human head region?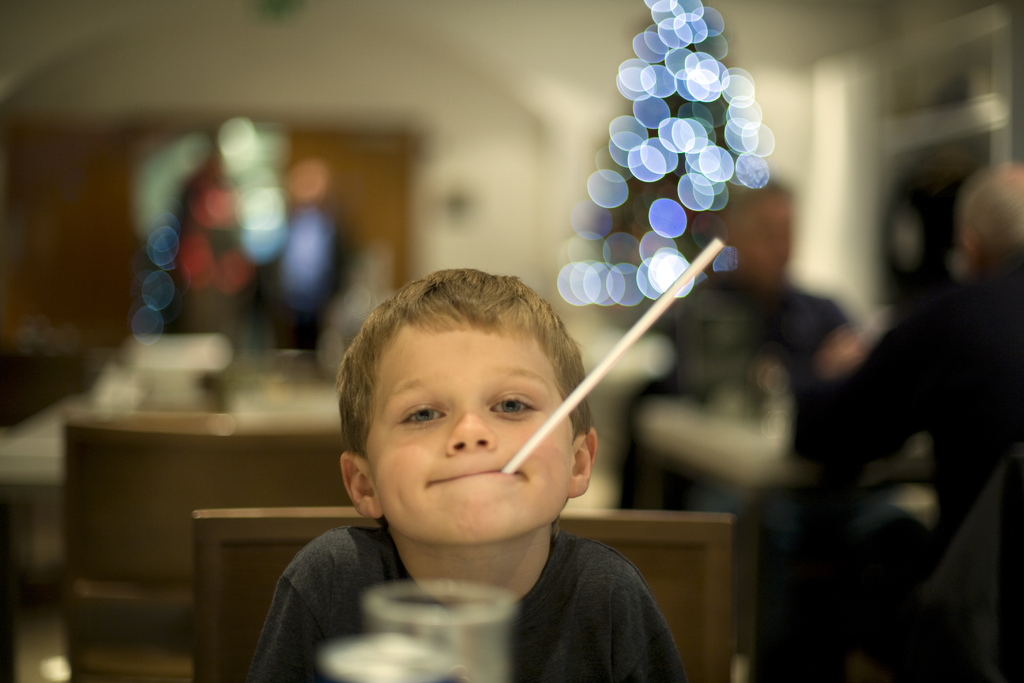
<bbox>957, 159, 1023, 281</bbox>
